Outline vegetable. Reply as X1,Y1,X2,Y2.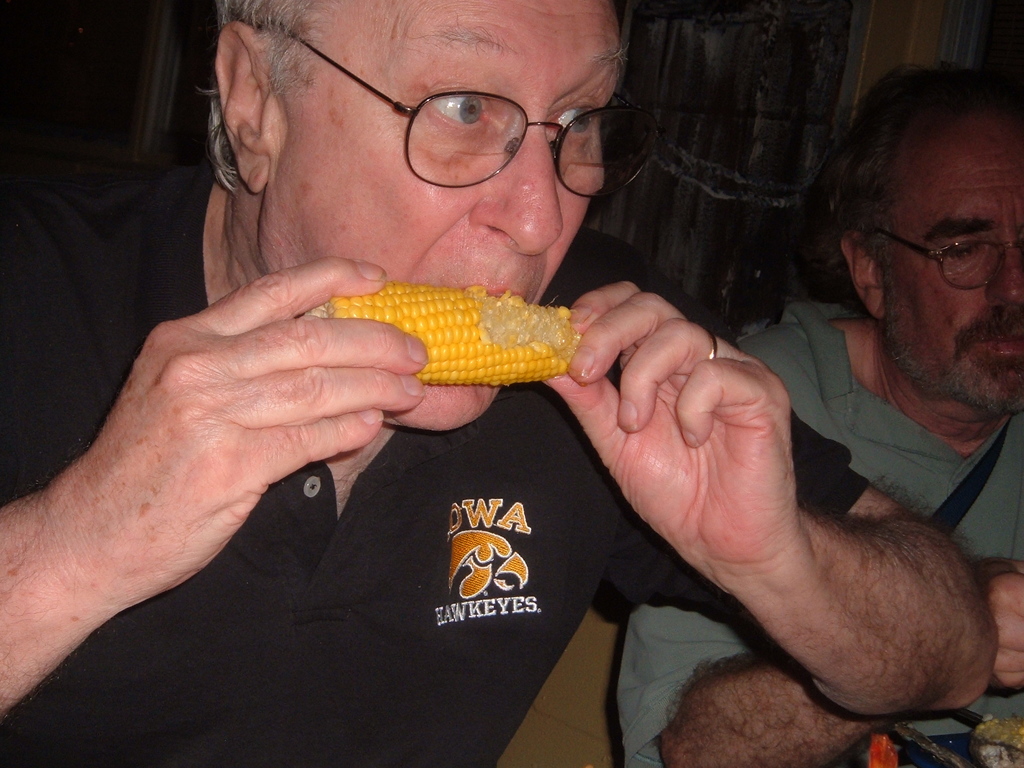
305,278,582,390.
